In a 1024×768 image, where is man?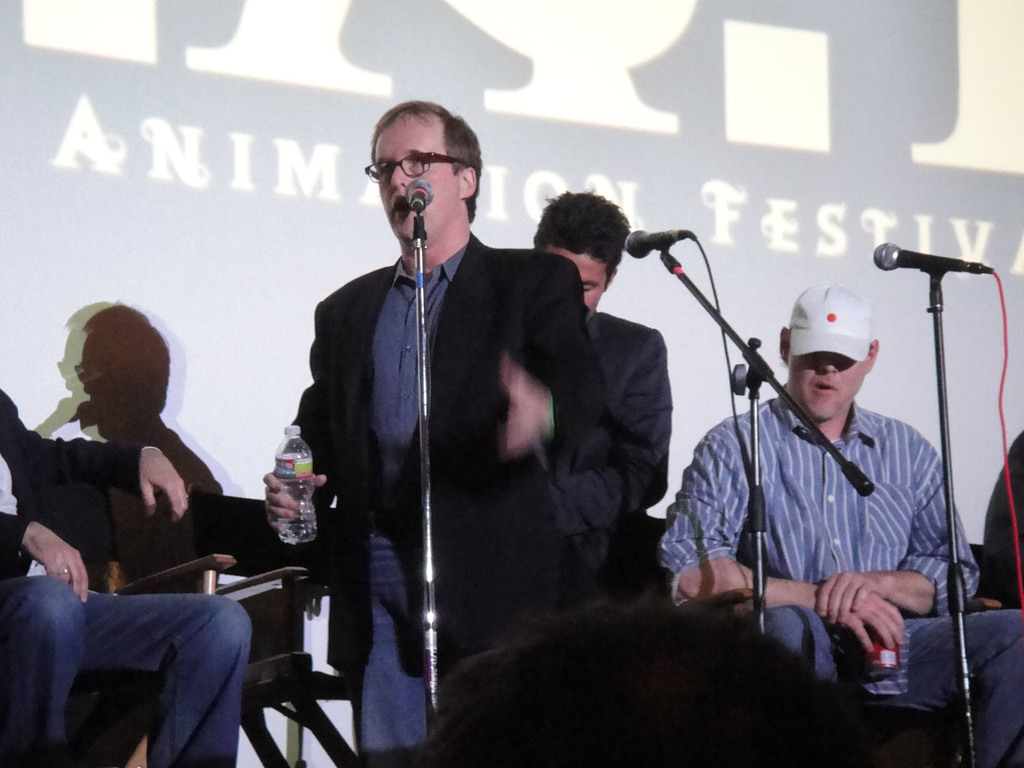
locate(259, 105, 614, 767).
